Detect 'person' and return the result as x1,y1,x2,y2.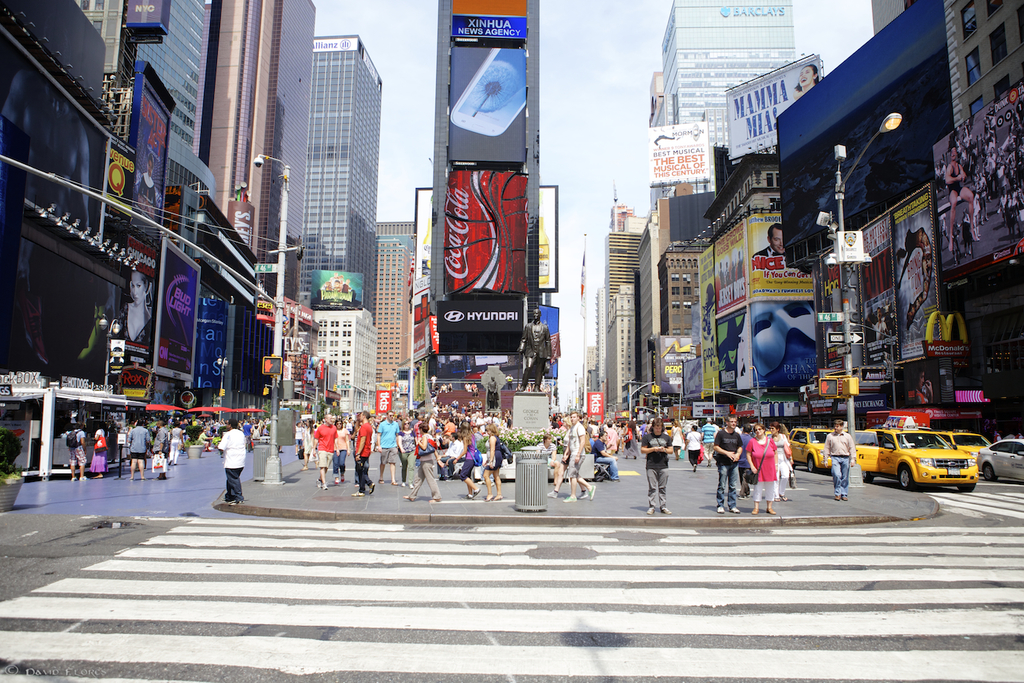
378,412,401,487.
